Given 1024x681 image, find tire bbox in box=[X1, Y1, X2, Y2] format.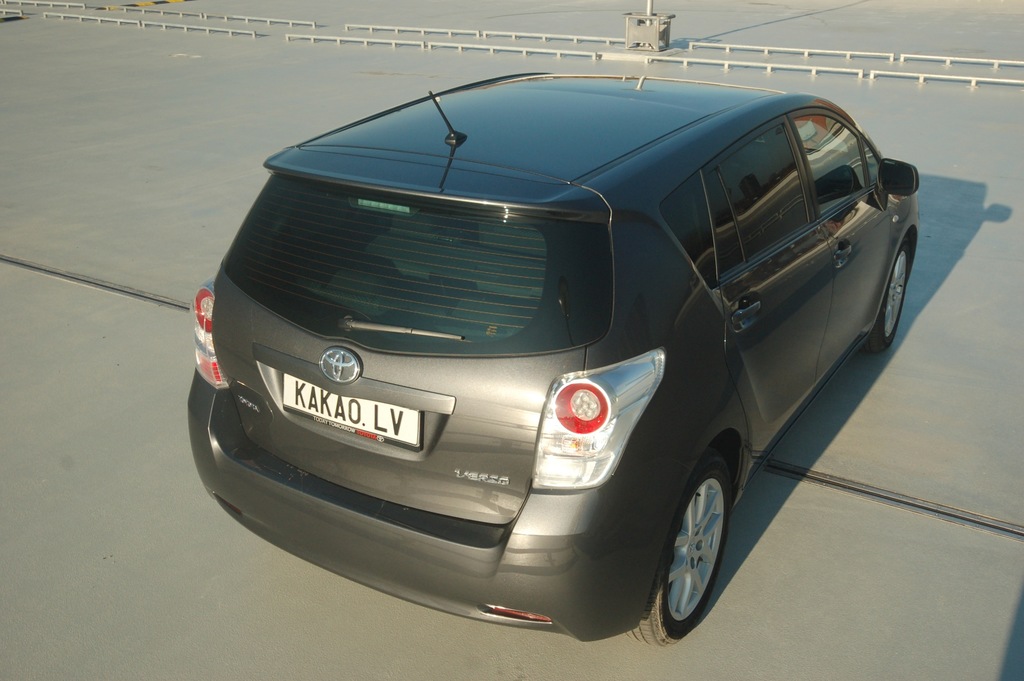
box=[865, 244, 924, 342].
